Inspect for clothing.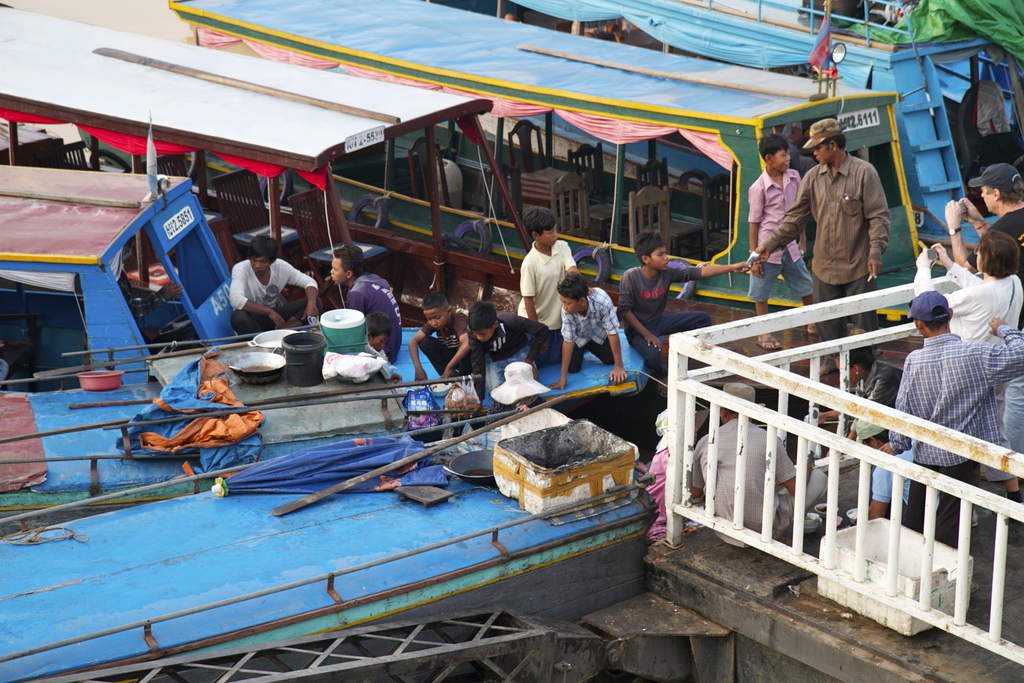
Inspection: bbox(742, 164, 845, 308).
